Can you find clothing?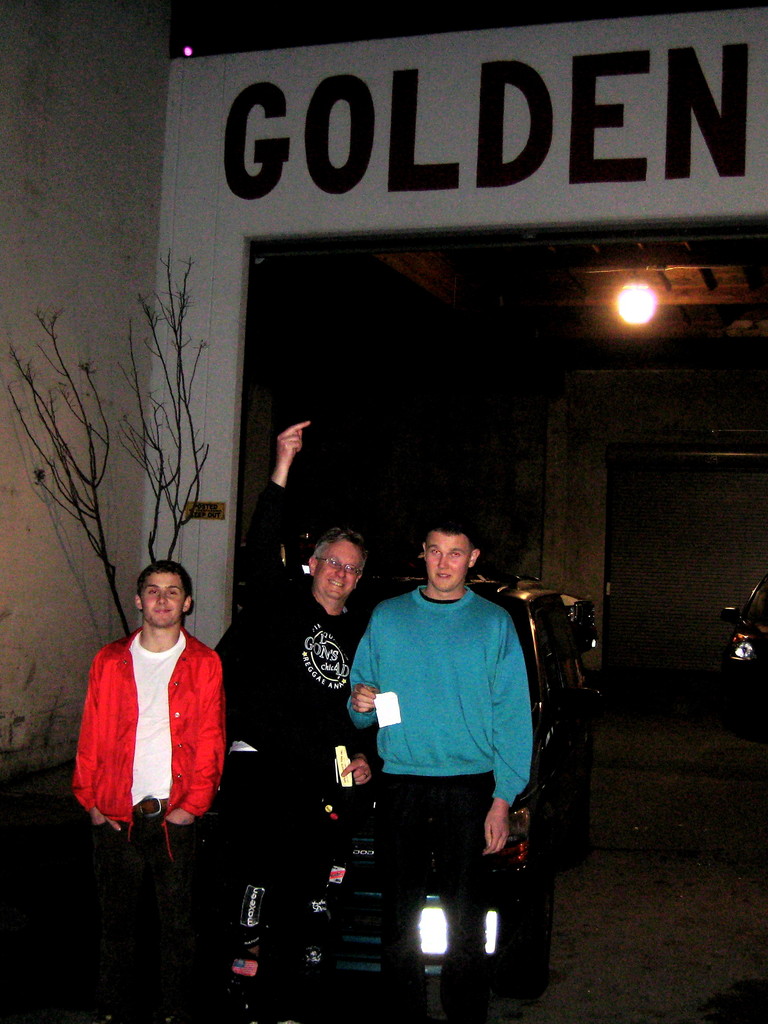
Yes, bounding box: x1=210, y1=479, x2=352, y2=1018.
